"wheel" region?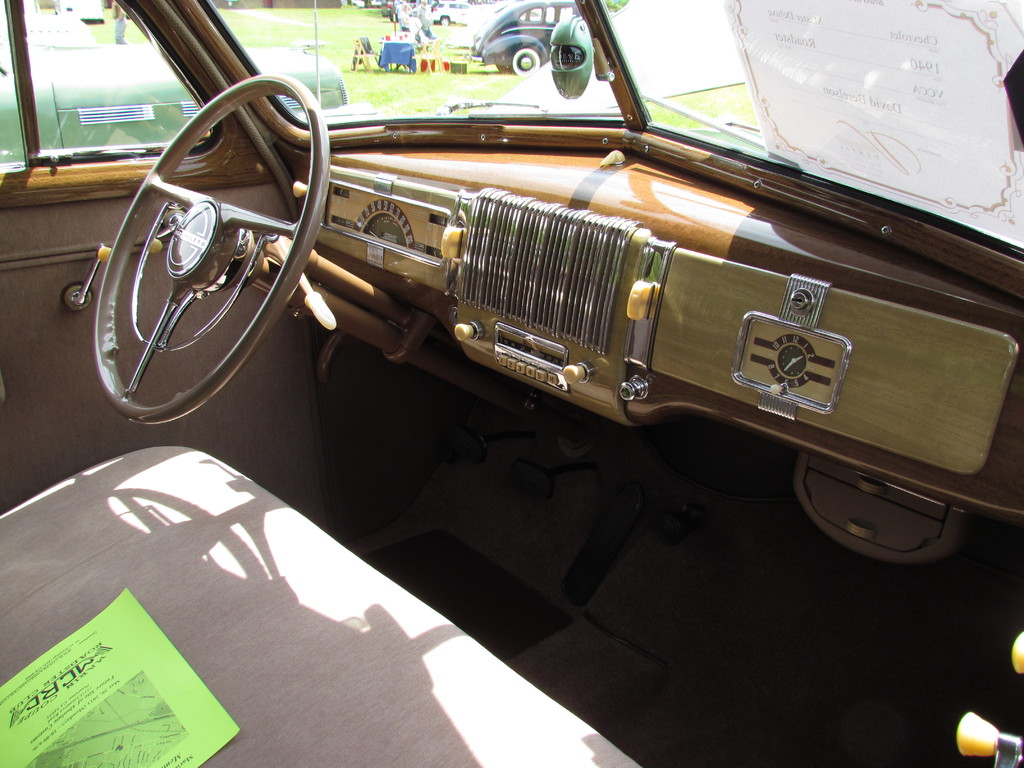
Rect(508, 42, 549, 77)
